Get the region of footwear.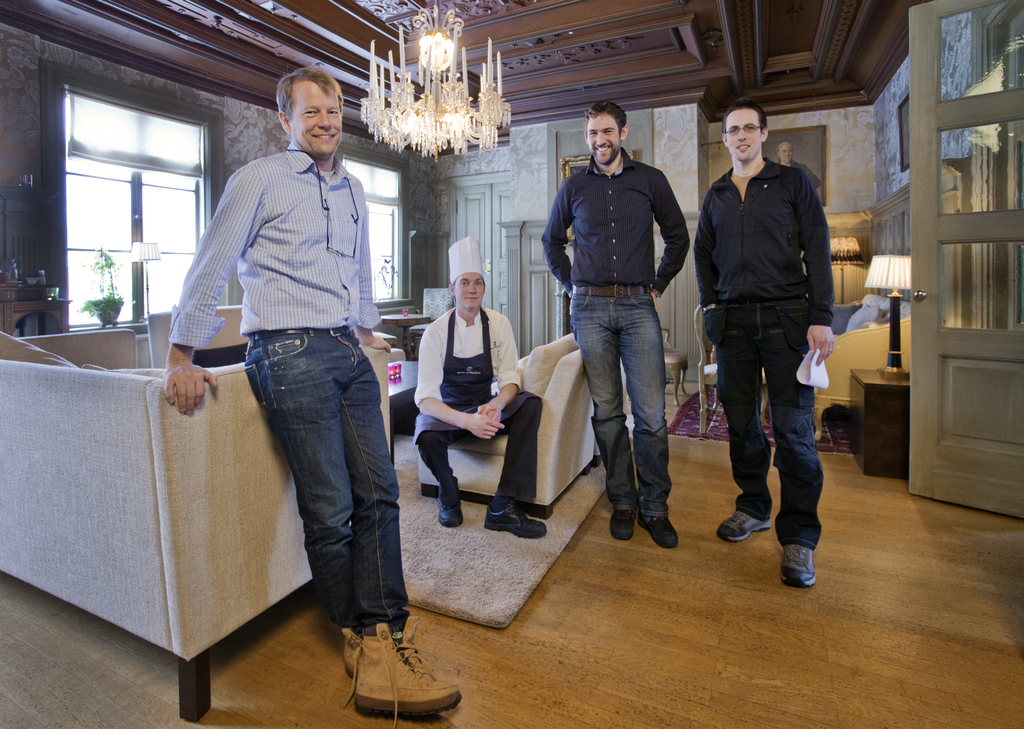
714,504,774,541.
